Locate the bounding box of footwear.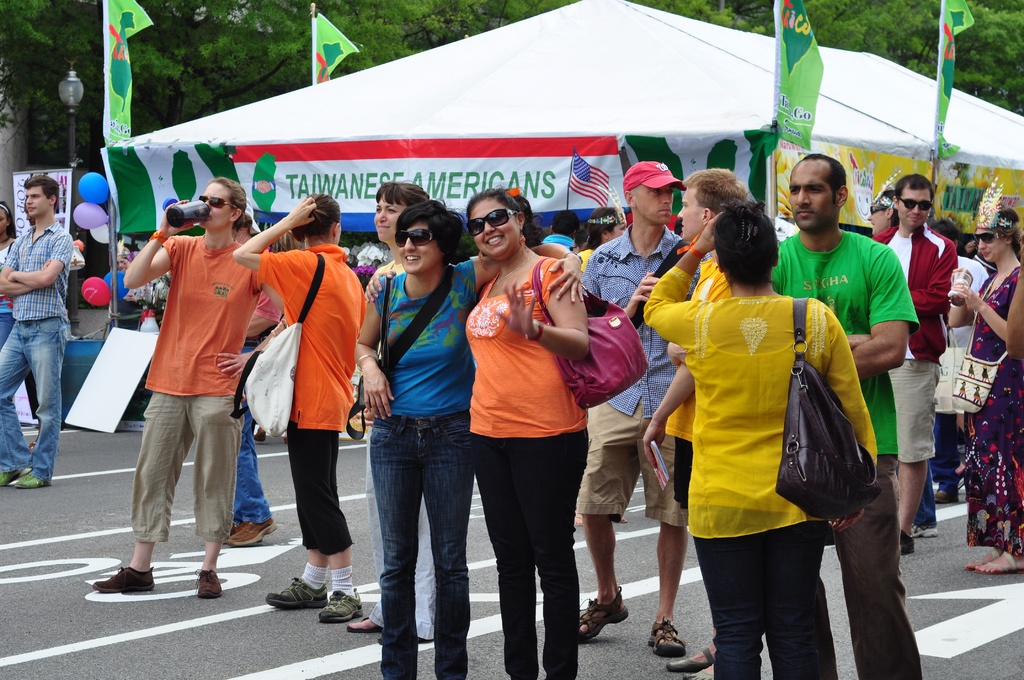
Bounding box: (650,620,690,658).
